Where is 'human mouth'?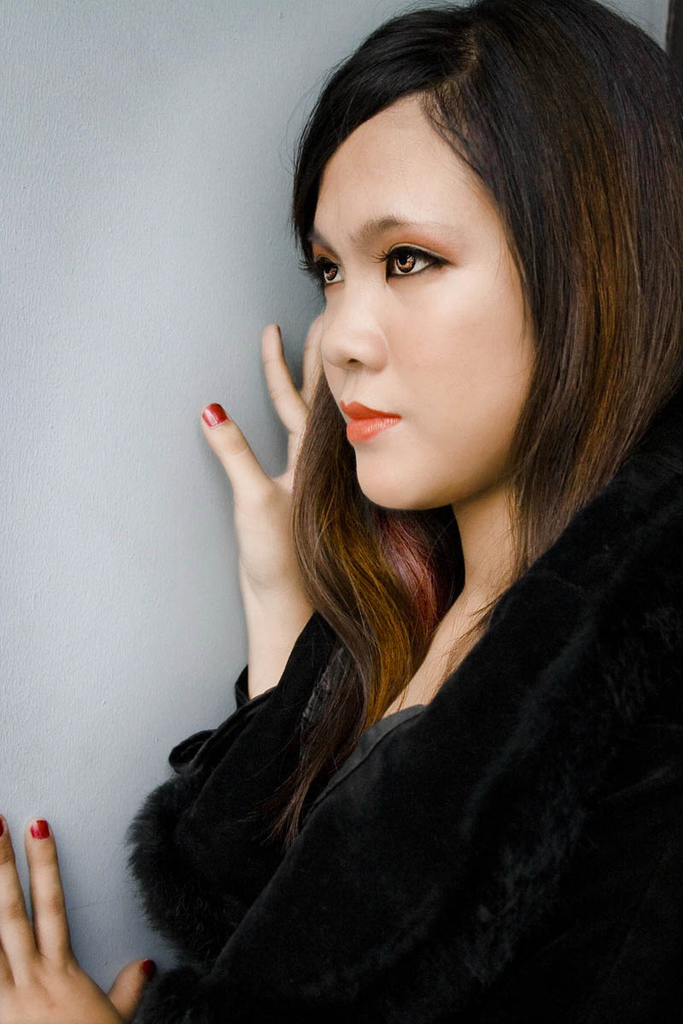
(333,383,398,454).
